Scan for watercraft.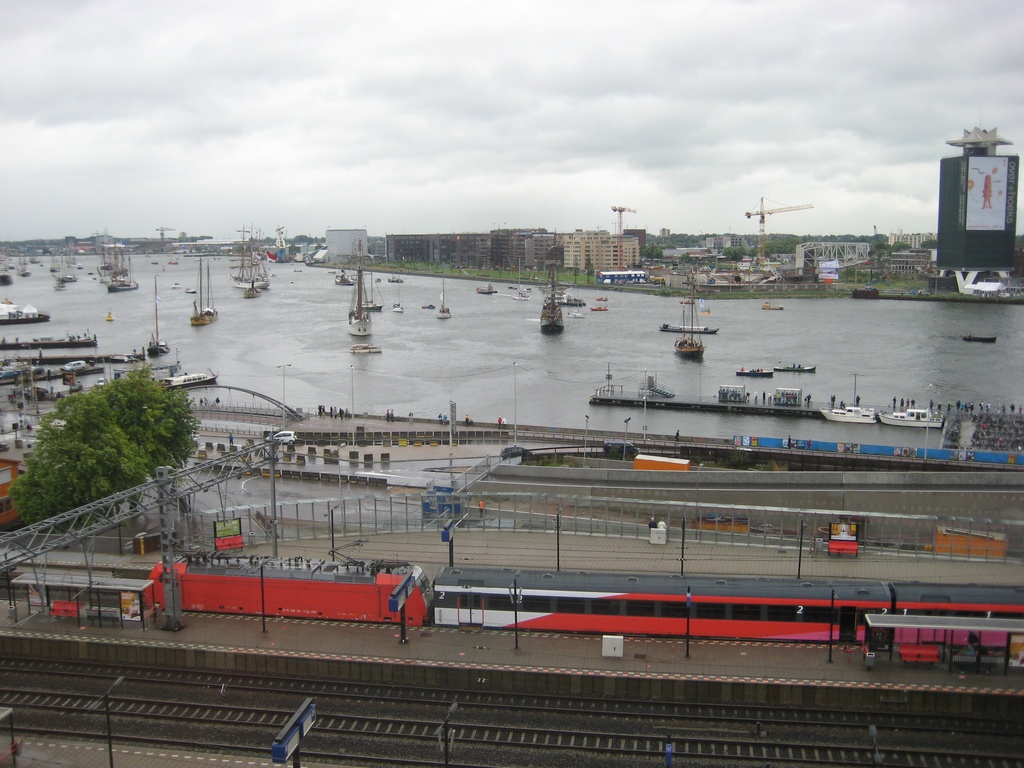
Scan result: (109,251,137,291).
